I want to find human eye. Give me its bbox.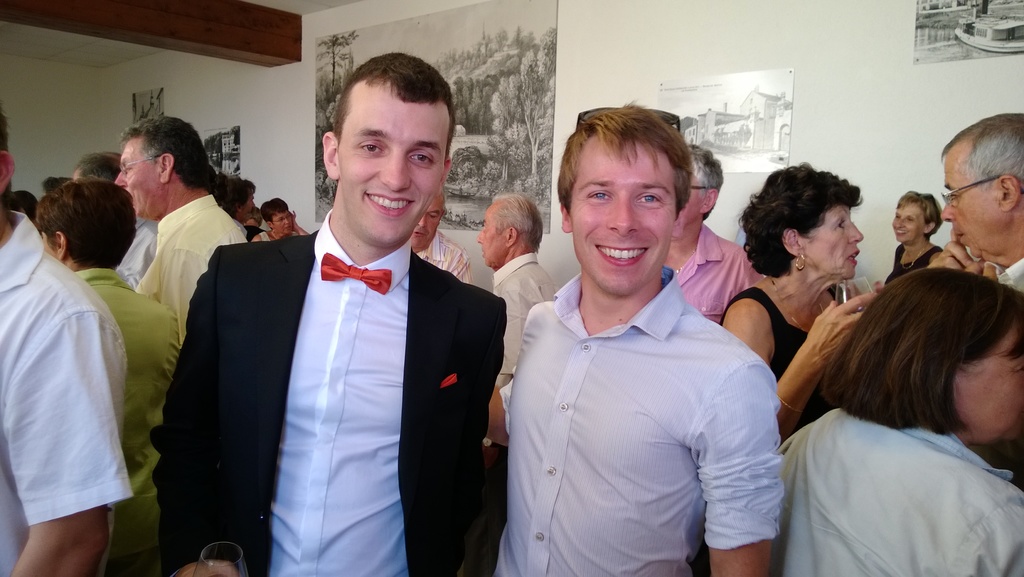
region(635, 187, 661, 211).
